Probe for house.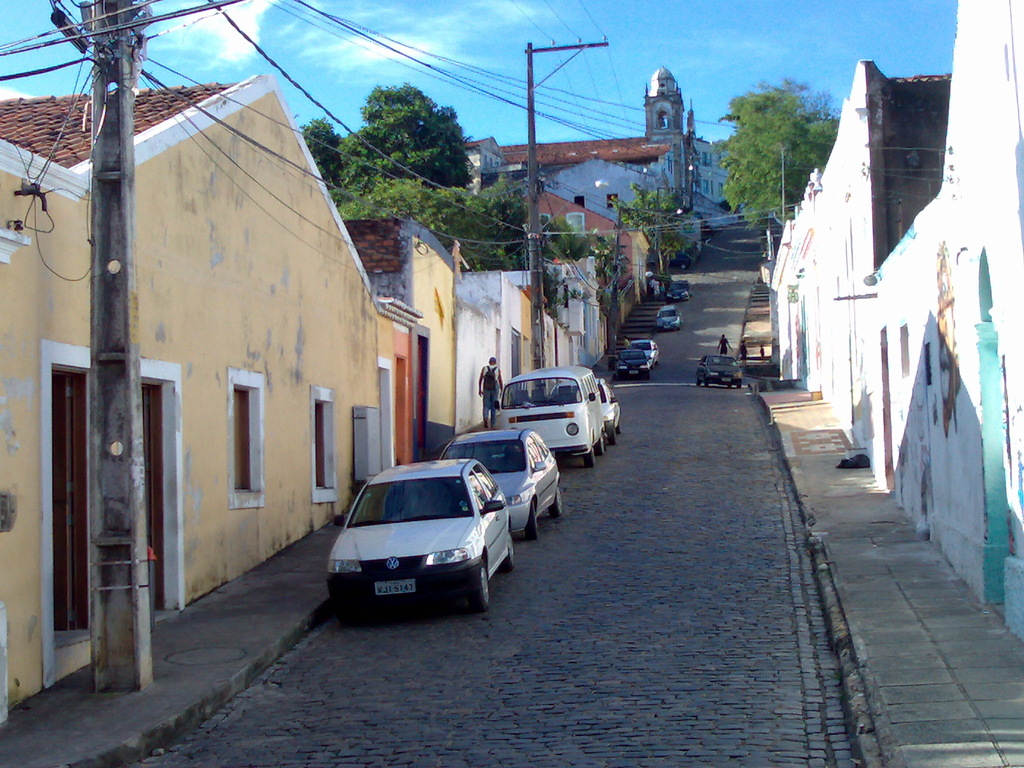
Probe result: box(687, 167, 707, 249).
